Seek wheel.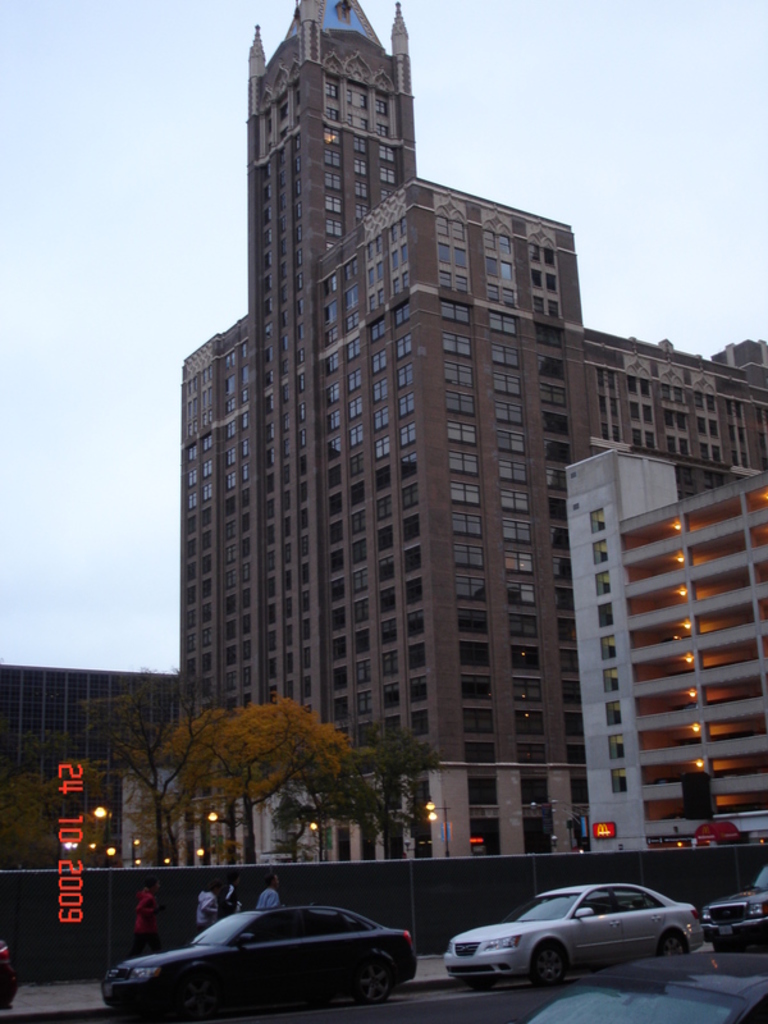
bbox=[660, 932, 691, 956].
